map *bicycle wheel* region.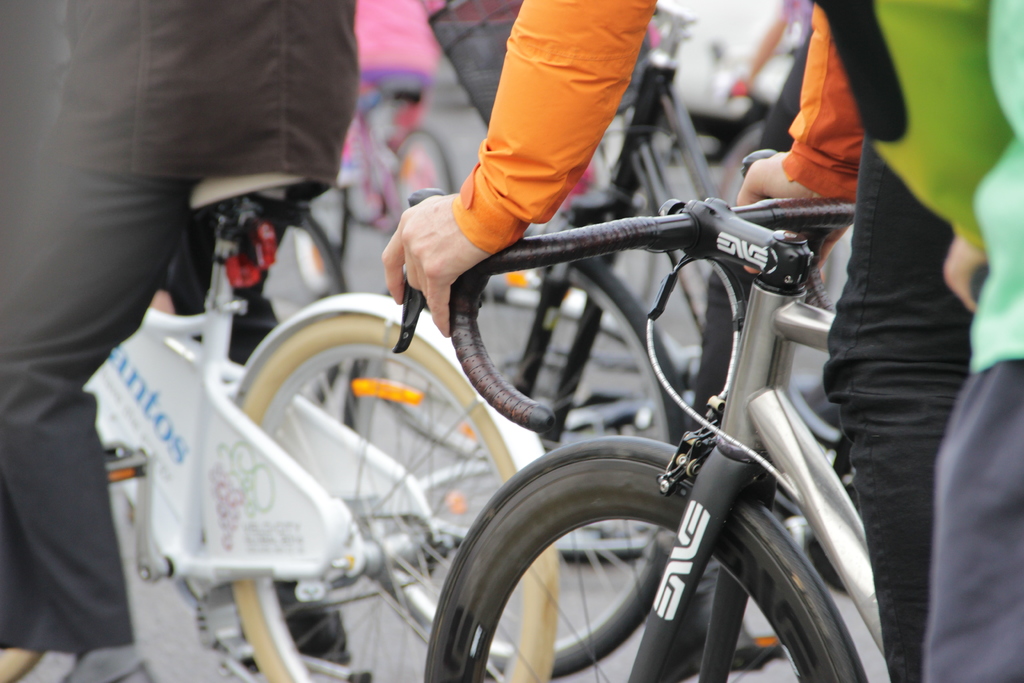
Mapped to [left=783, top=215, right=862, bottom=444].
